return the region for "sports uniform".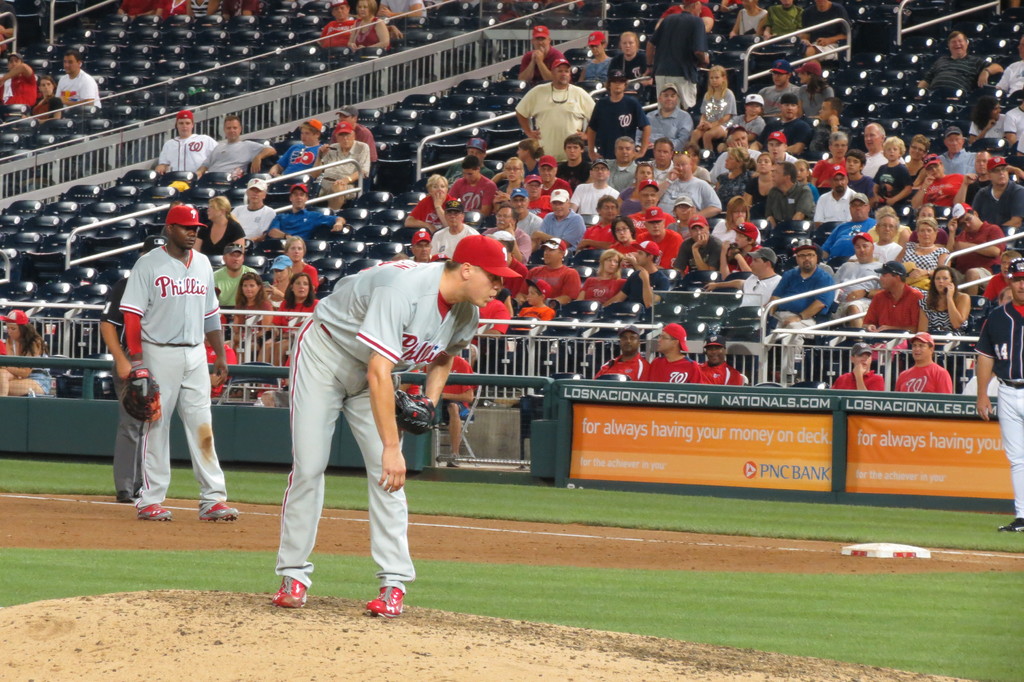
(left=980, top=298, right=1023, bottom=396).
